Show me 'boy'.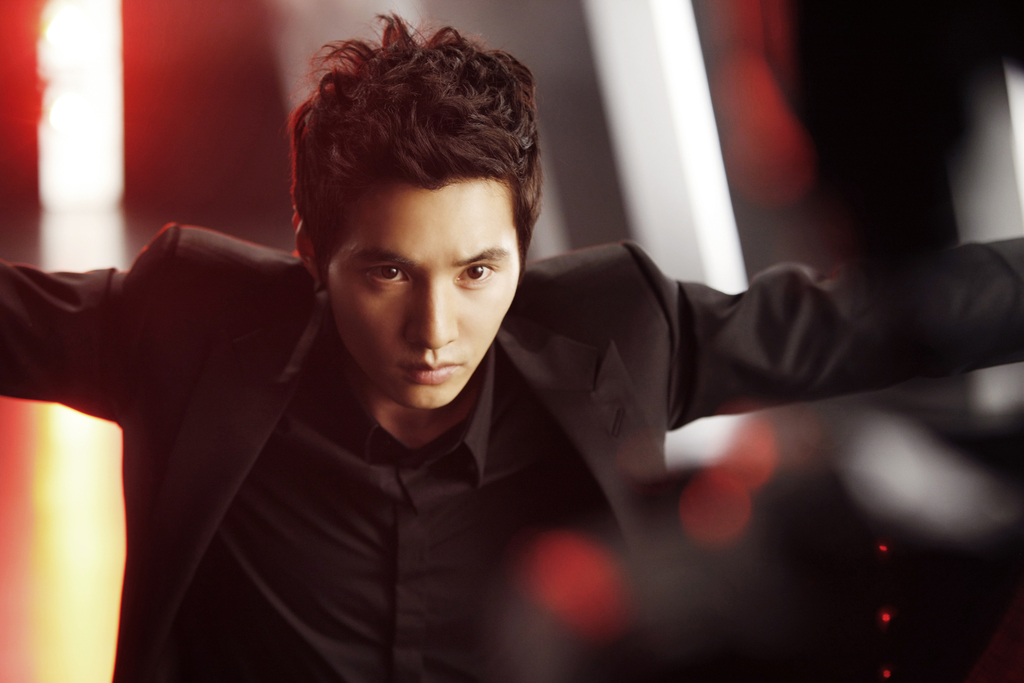
'boy' is here: x1=0 y1=13 x2=1023 y2=682.
